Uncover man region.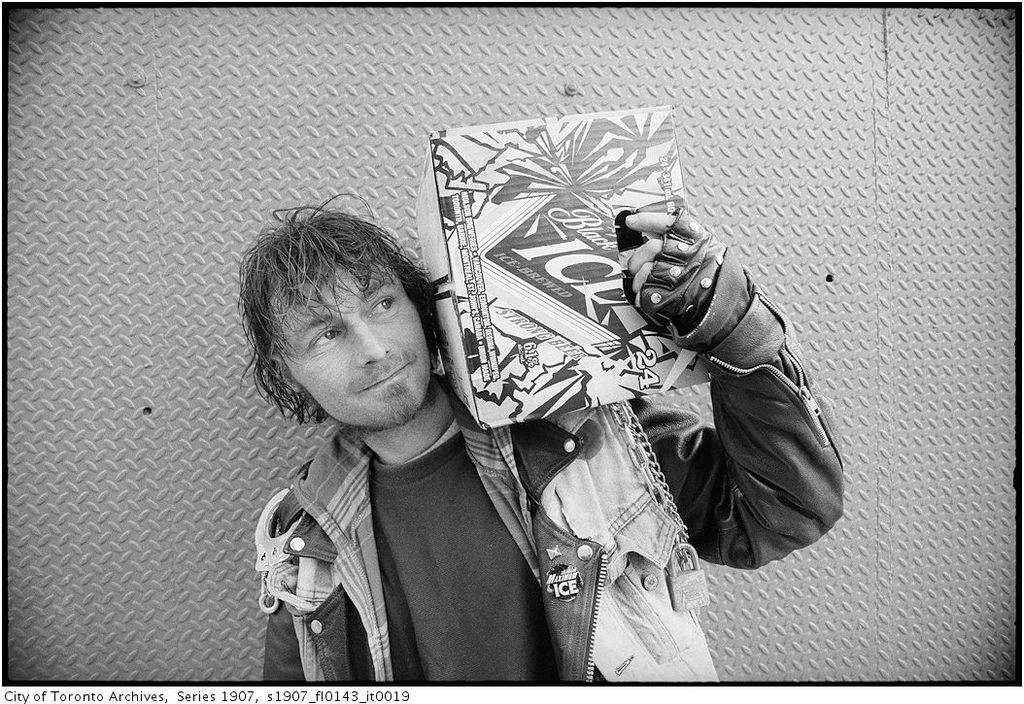
Uncovered: region(250, 187, 841, 703).
